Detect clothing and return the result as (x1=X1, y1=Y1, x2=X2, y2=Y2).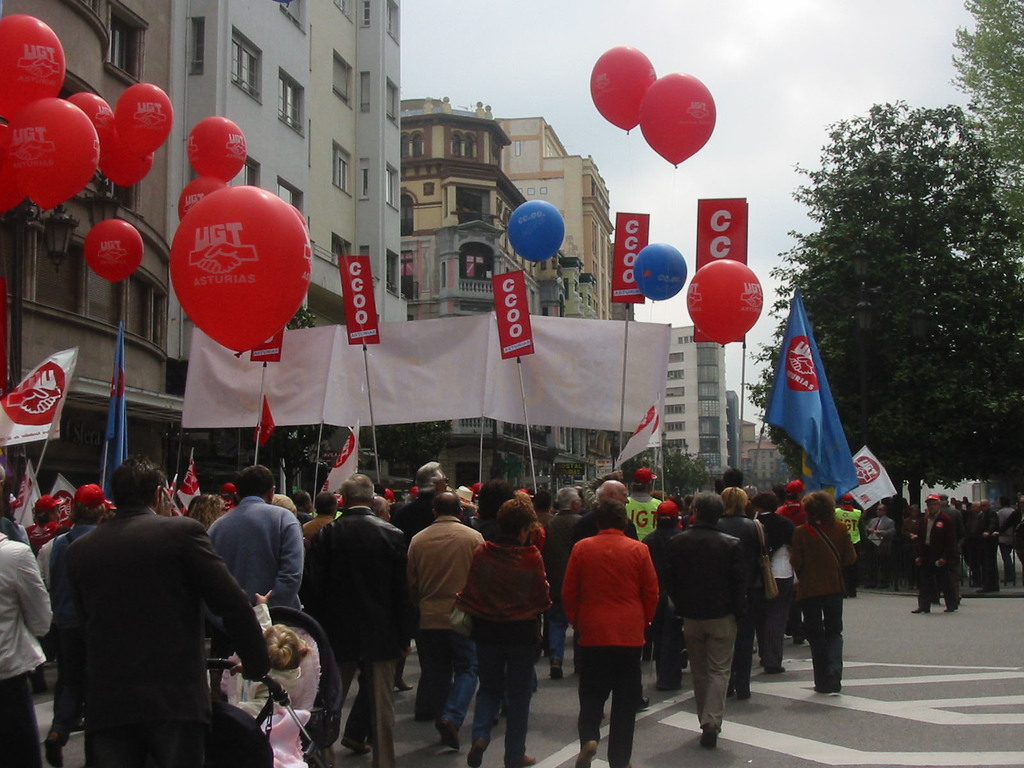
(x1=793, y1=515, x2=852, y2=695).
